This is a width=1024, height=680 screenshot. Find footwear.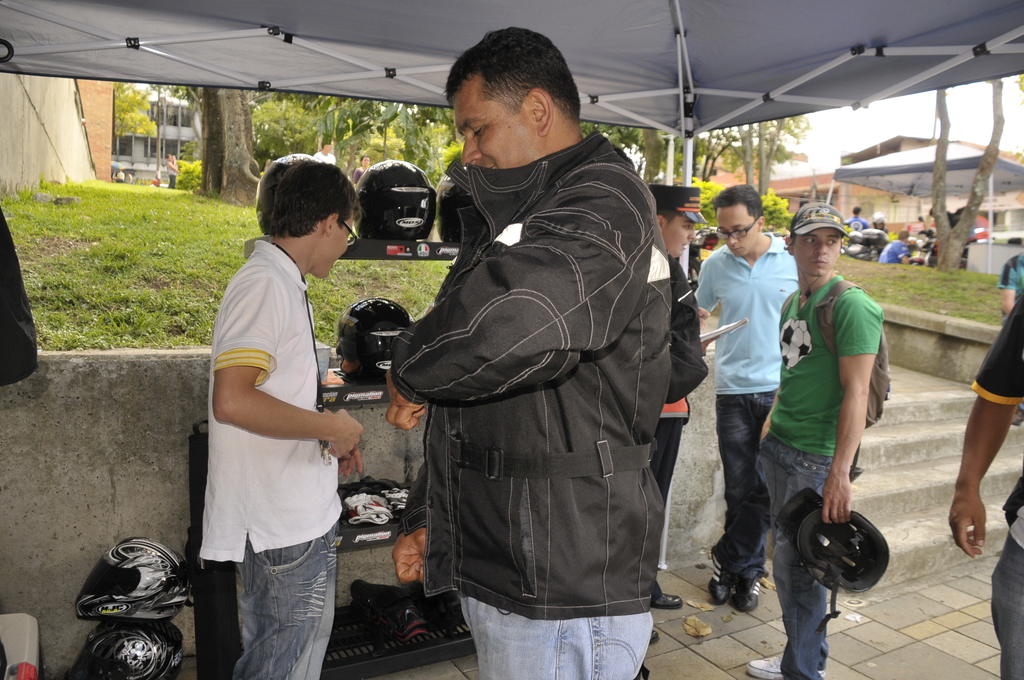
Bounding box: crop(714, 539, 728, 605).
